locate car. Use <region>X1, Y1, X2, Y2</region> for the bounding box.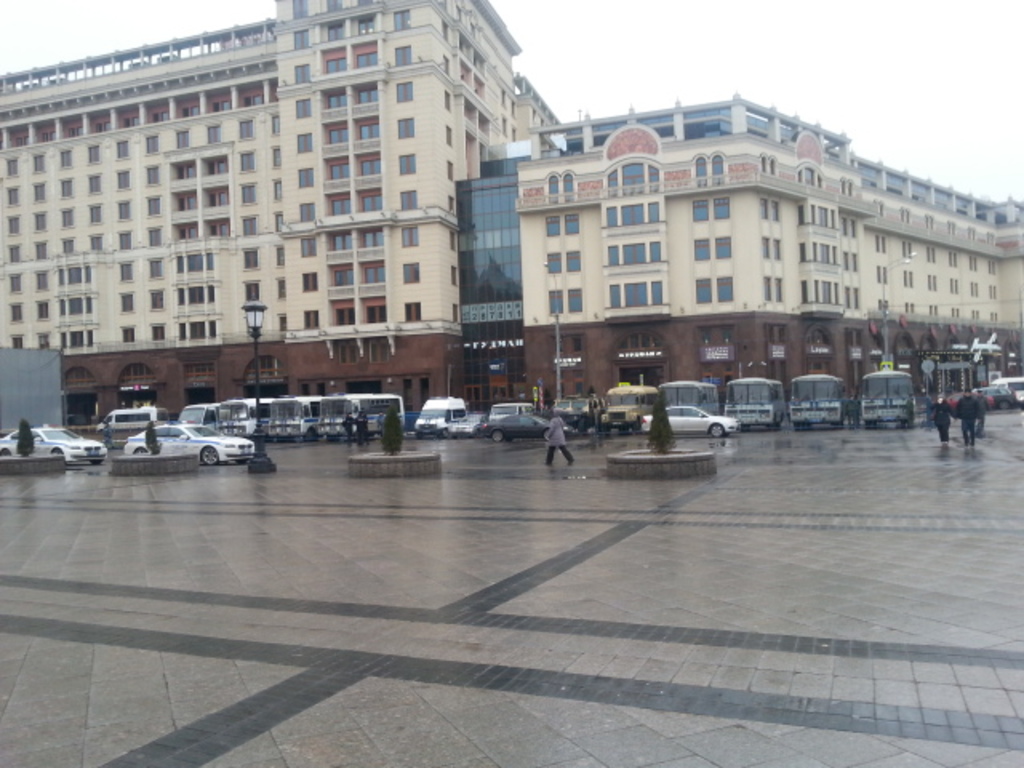
<region>0, 426, 107, 466</region>.
